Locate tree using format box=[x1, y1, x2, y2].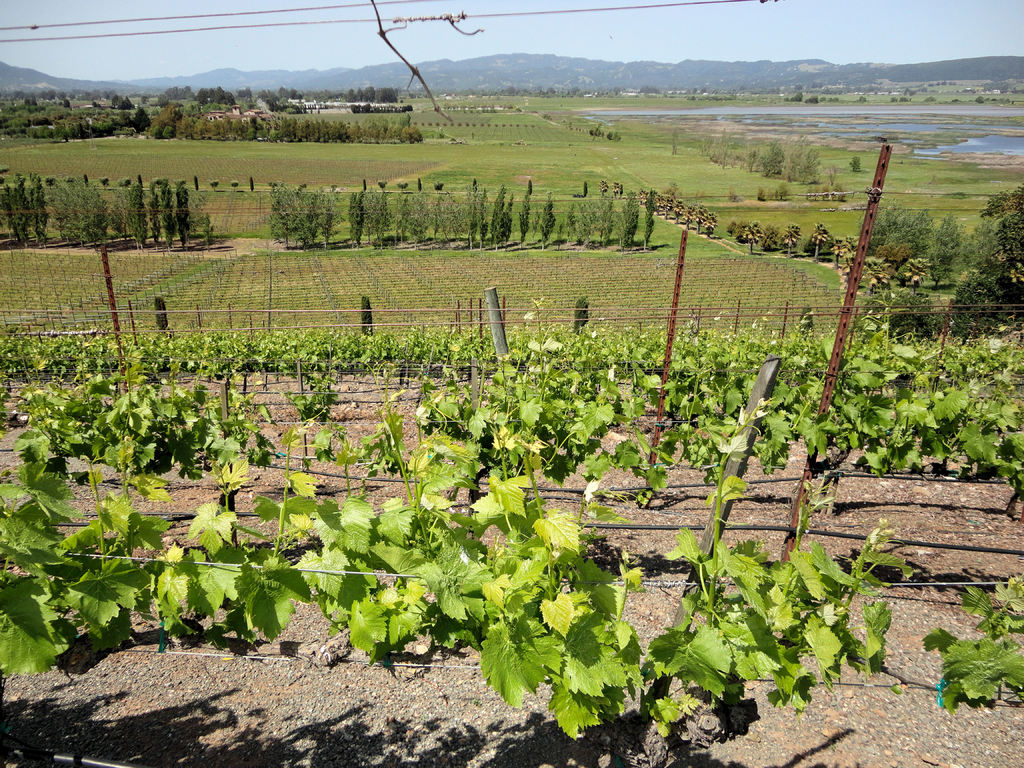
box=[200, 209, 214, 249].
